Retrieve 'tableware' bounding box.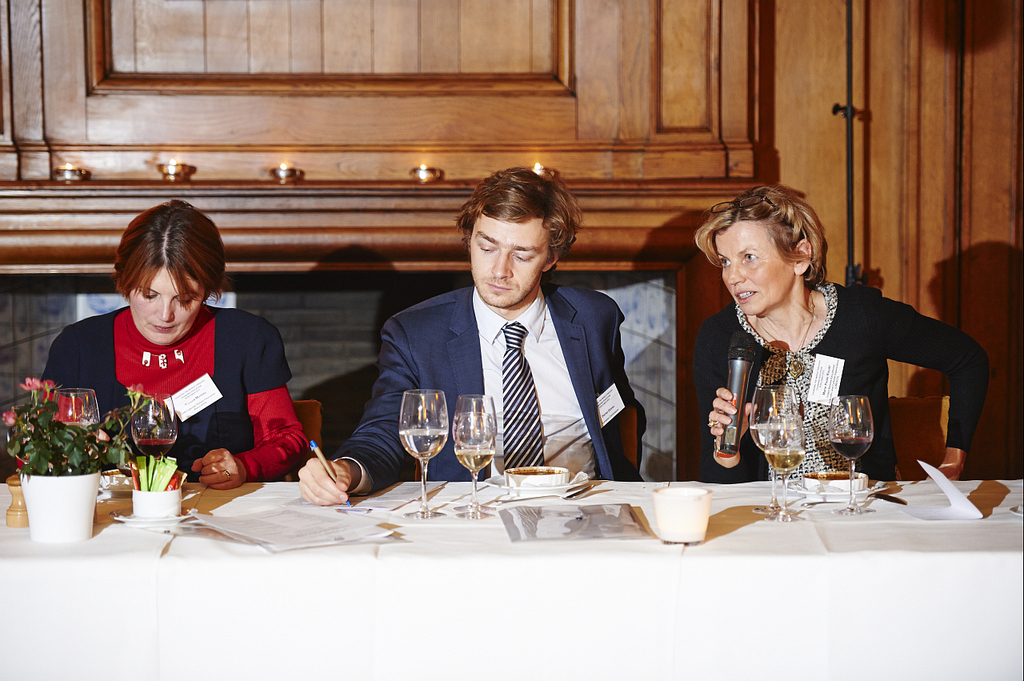
Bounding box: BBox(644, 481, 737, 541).
